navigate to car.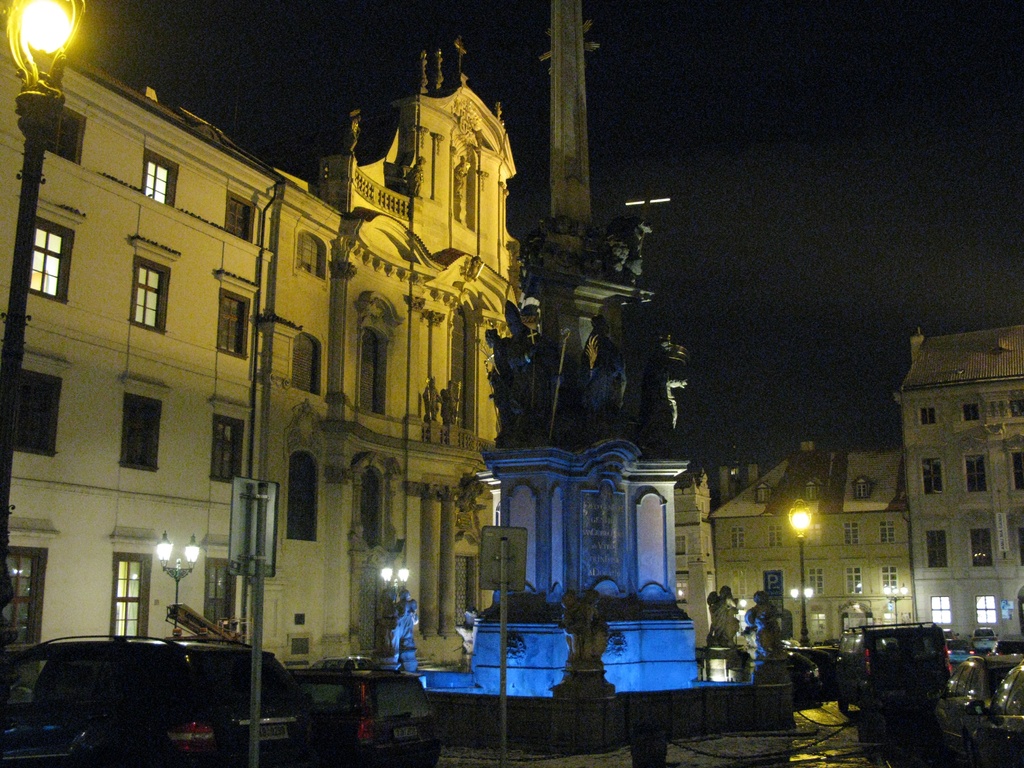
Navigation target: [left=736, top=650, right=826, bottom=714].
